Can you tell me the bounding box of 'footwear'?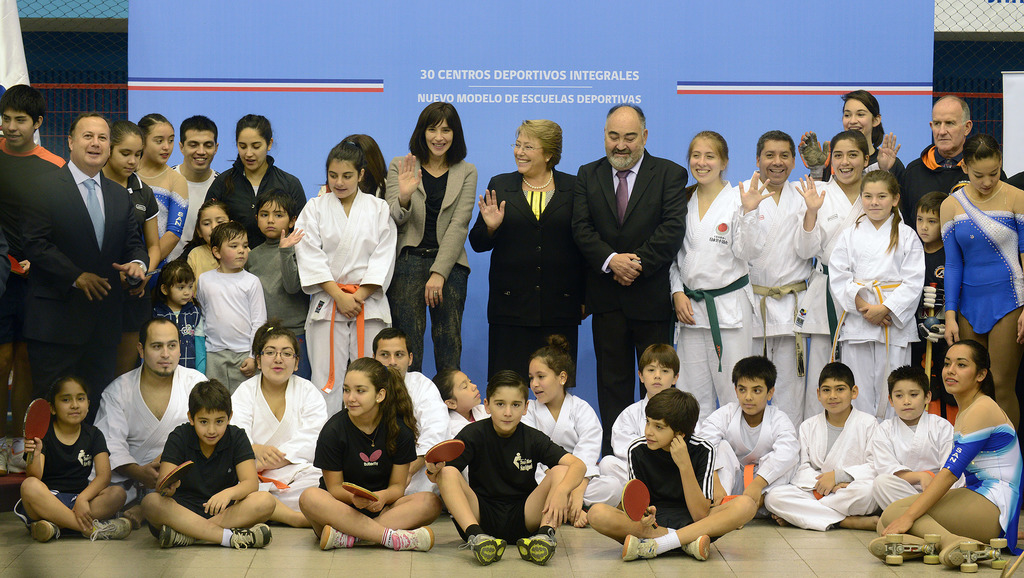
rect(86, 518, 129, 534).
